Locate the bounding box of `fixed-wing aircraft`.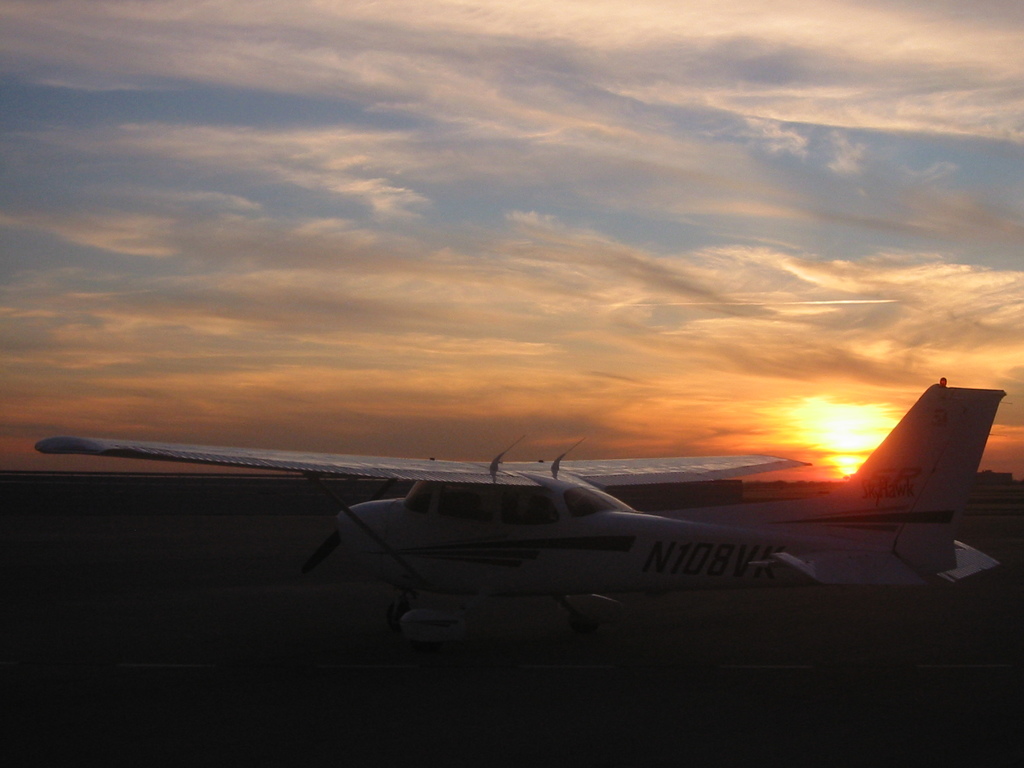
Bounding box: [left=29, top=378, right=1001, bottom=644].
